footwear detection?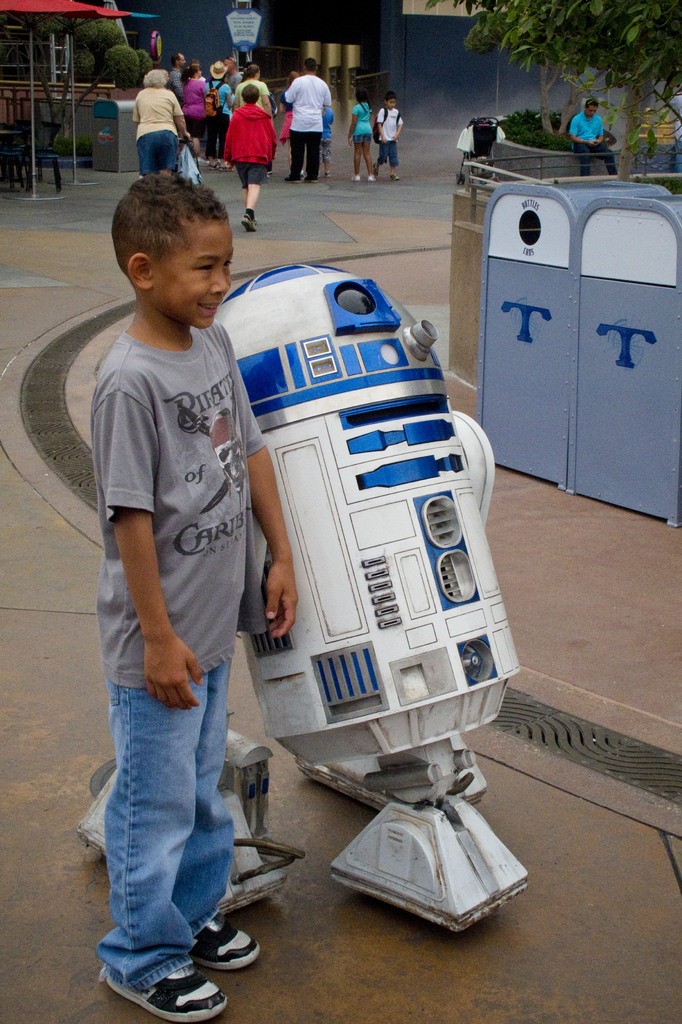
<region>187, 913, 262, 961</region>
